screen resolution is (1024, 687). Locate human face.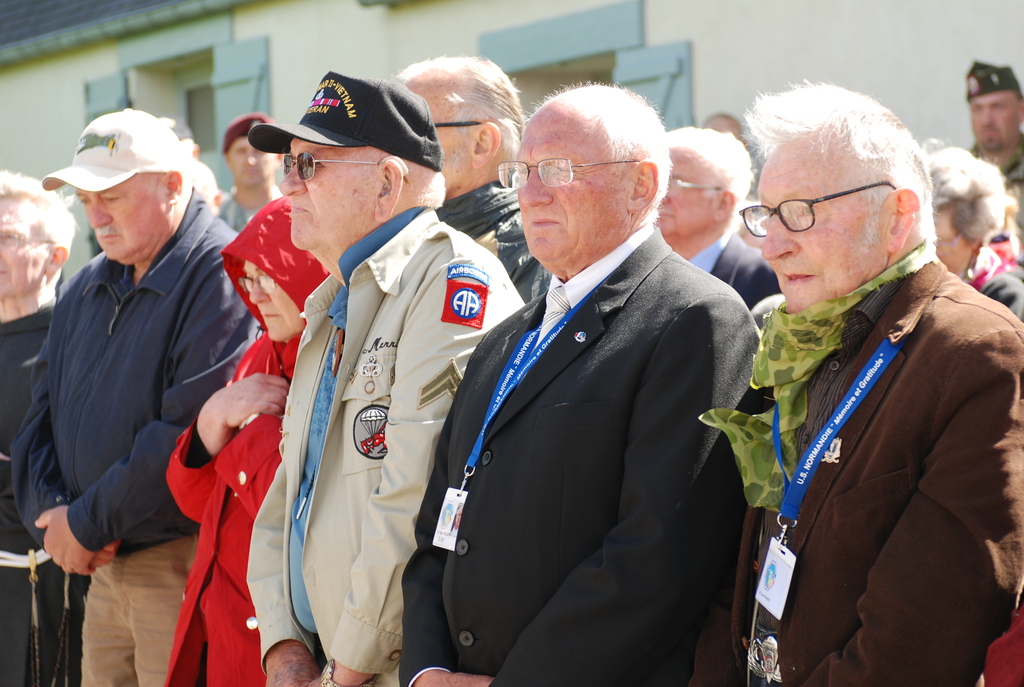
[left=228, top=134, right=279, bottom=191].
